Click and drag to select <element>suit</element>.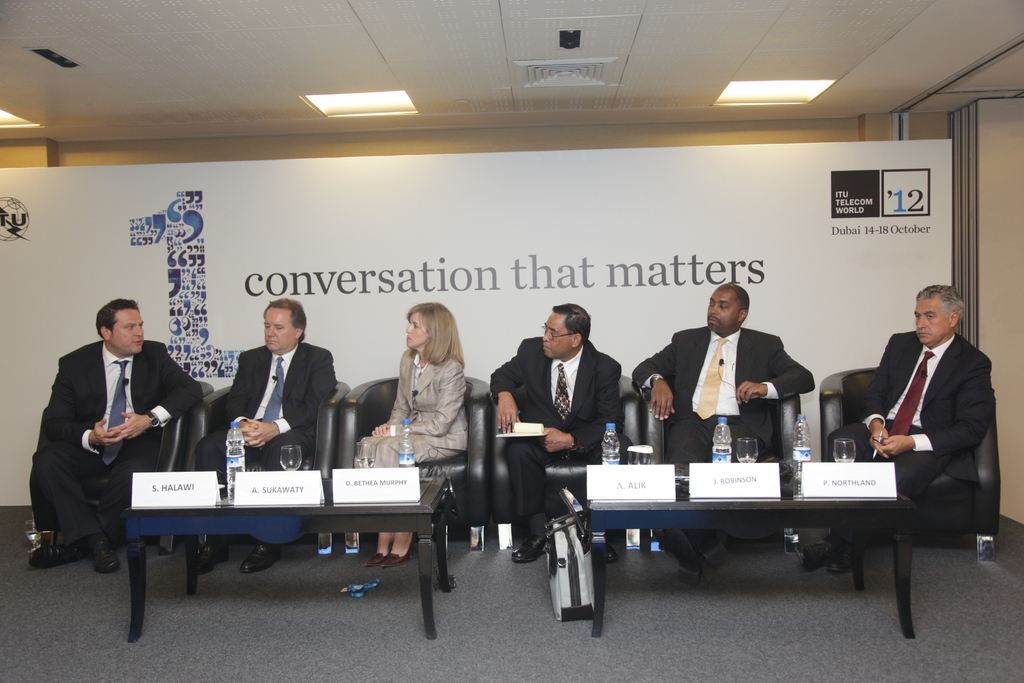
Selection: <bbox>657, 301, 818, 477</bbox>.
